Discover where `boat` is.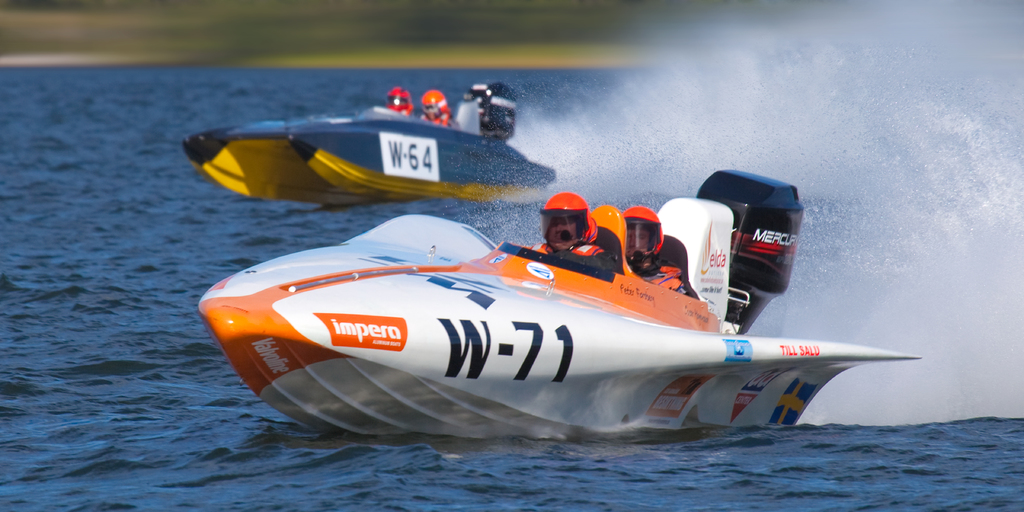
Discovered at BBox(194, 96, 559, 200).
